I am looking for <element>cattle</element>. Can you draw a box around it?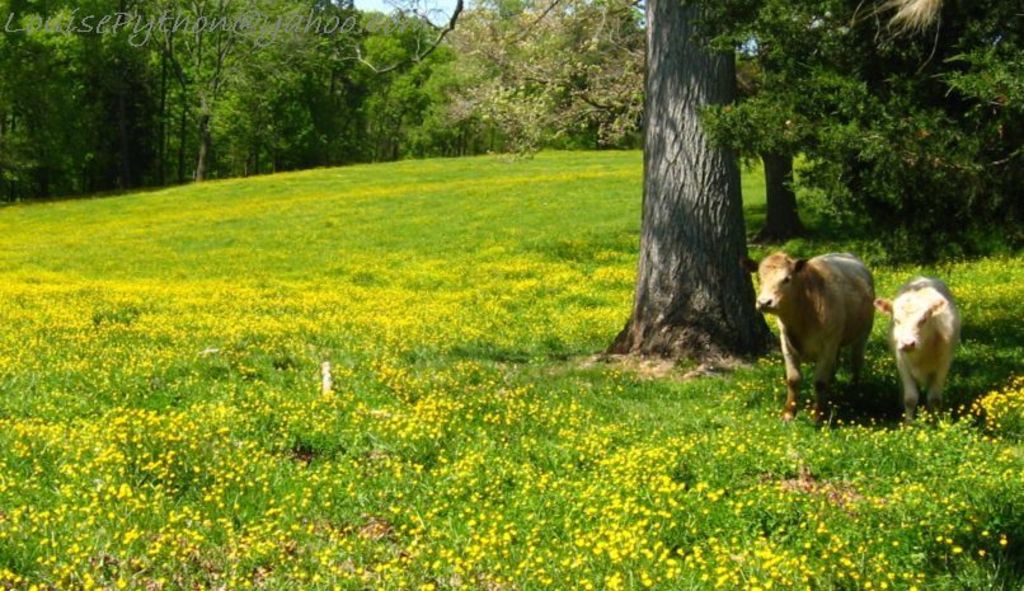
Sure, the bounding box is x1=753 y1=236 x2=906 y2=414.
